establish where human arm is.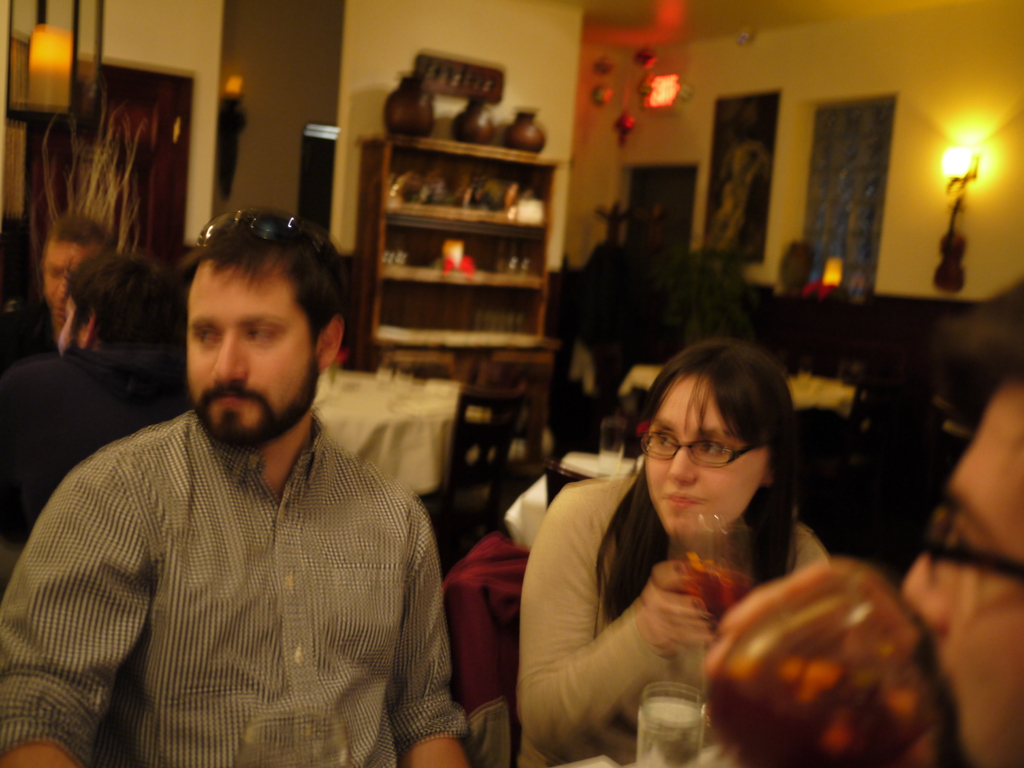
Established at locate(388, 524, 467, 767).
